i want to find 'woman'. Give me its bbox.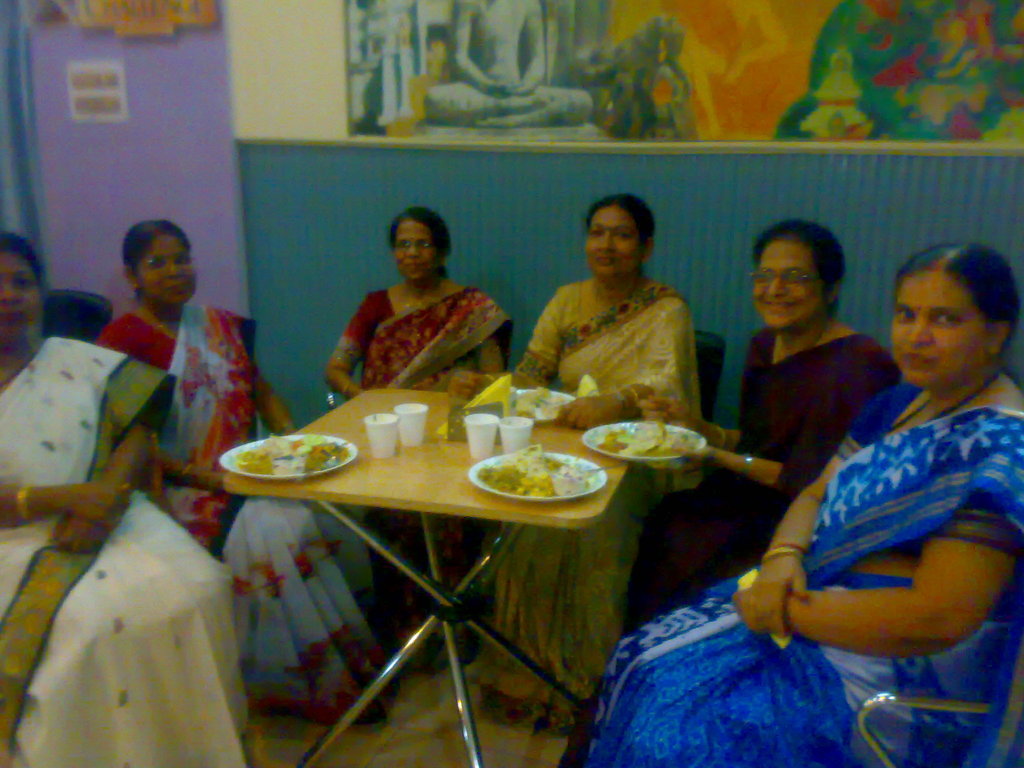
0, 222, 435, 764.
